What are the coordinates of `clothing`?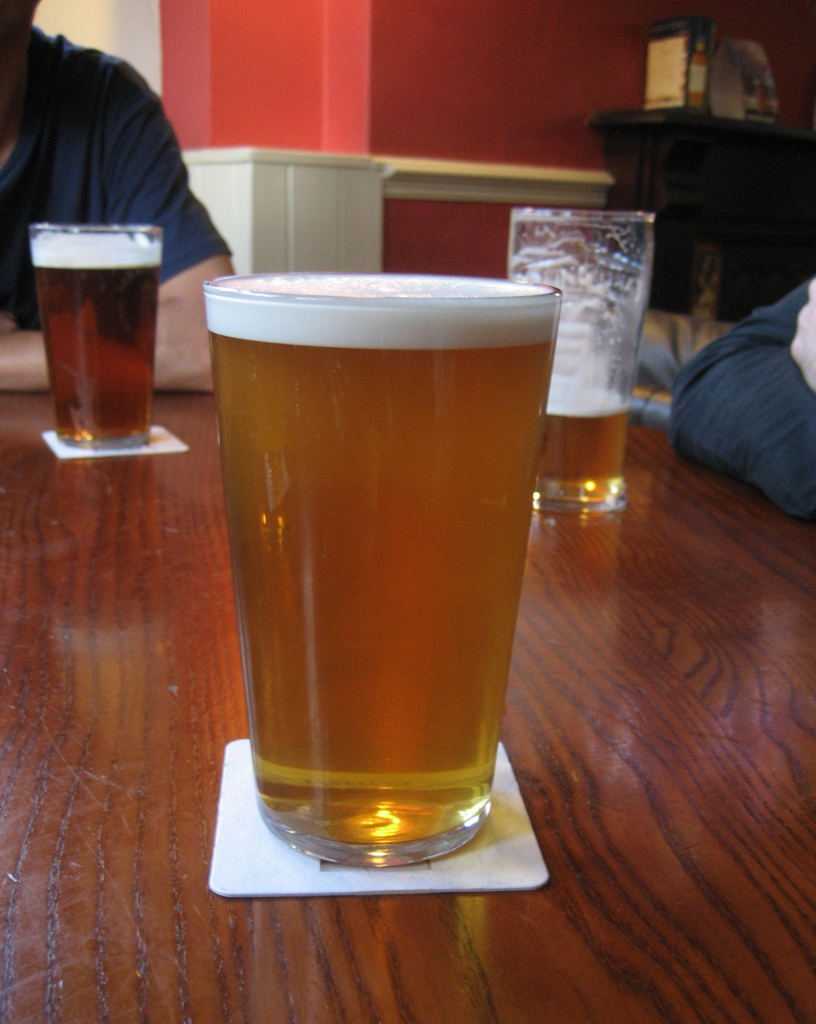
4,30,228,324.
